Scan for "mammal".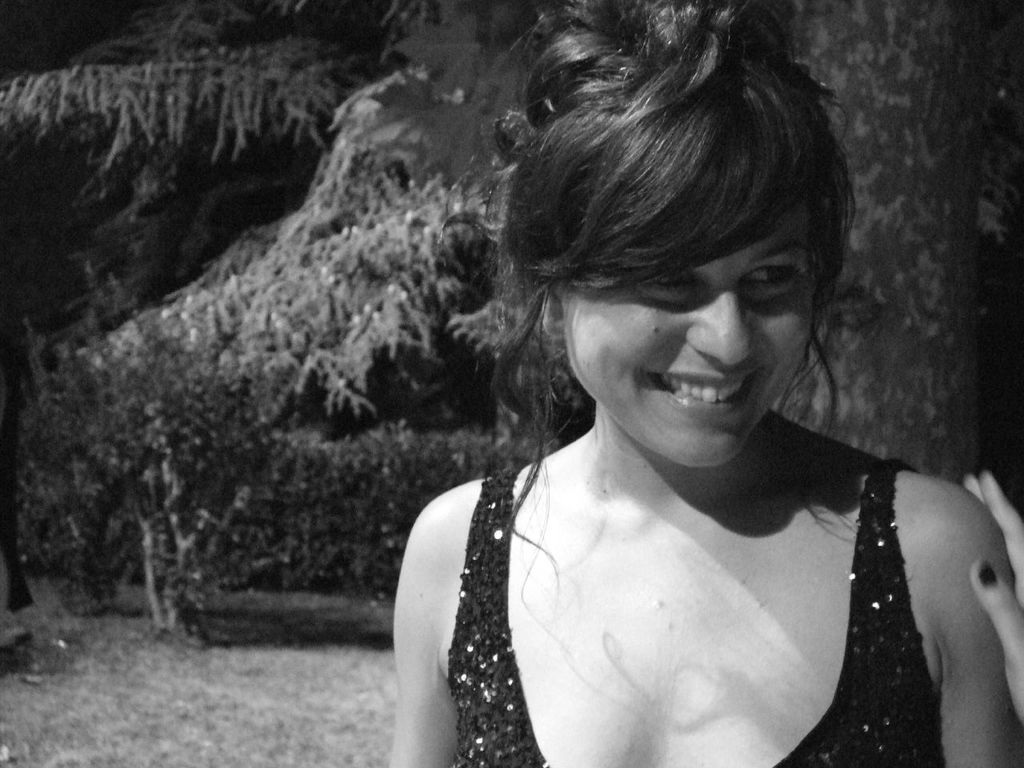
Scan result: rect(207, 58, 962, 753).
